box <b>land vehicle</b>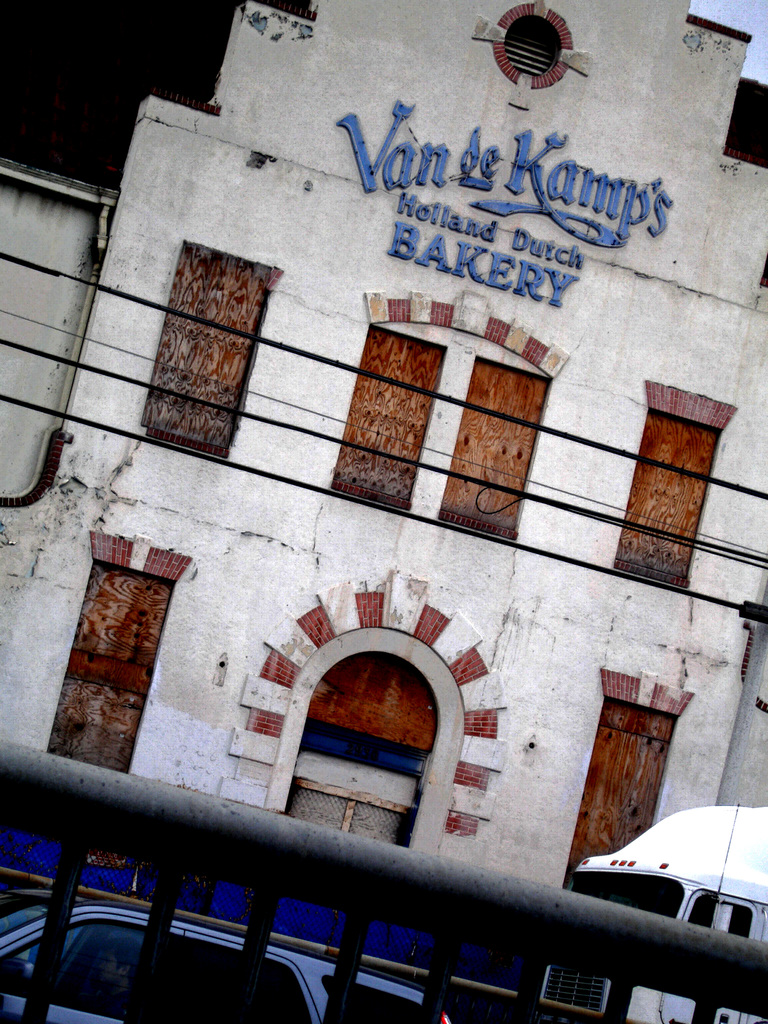
detection(534, 798, 767, 1023)
